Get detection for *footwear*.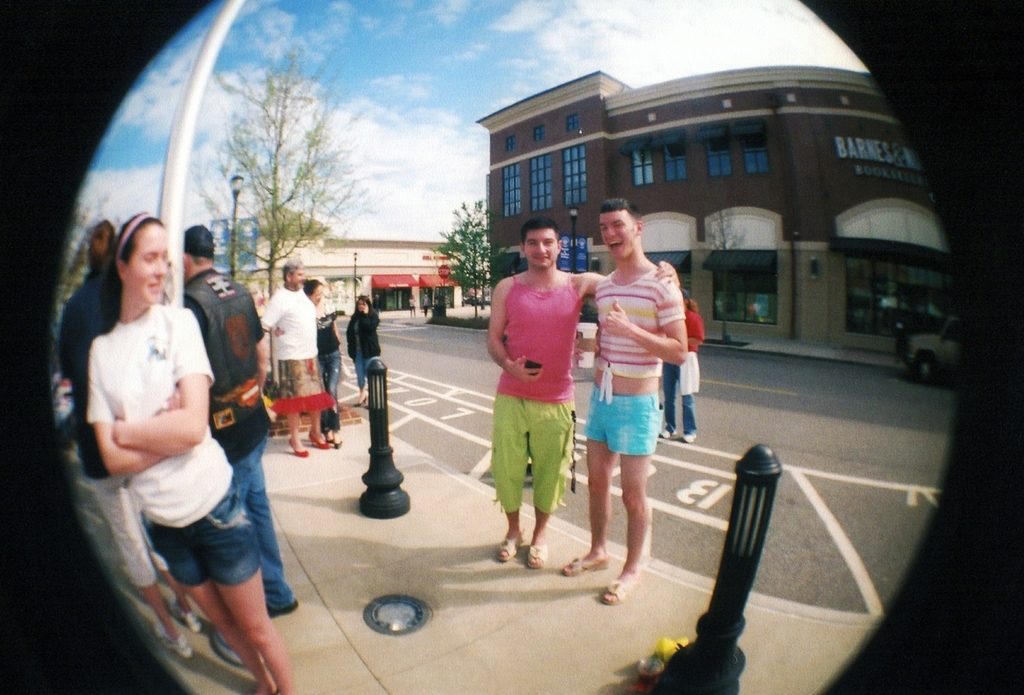
Detection: x1=523, y1=539, x2=548, y2=571.
